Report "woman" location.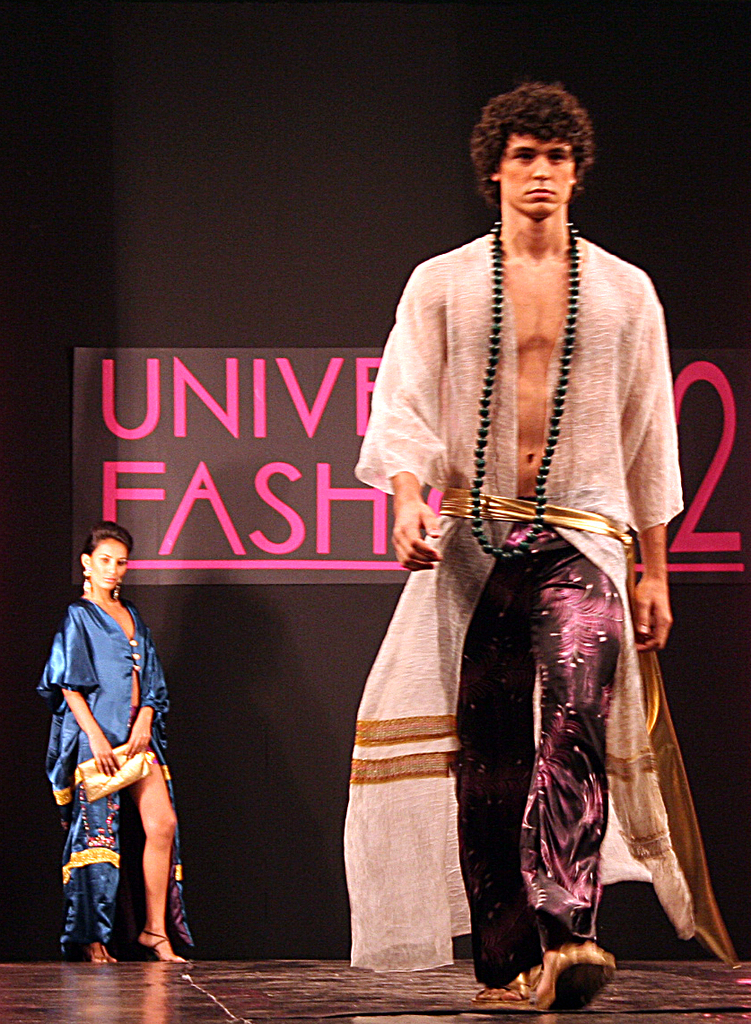
Report: select_region(46, 512, 195, 960).
